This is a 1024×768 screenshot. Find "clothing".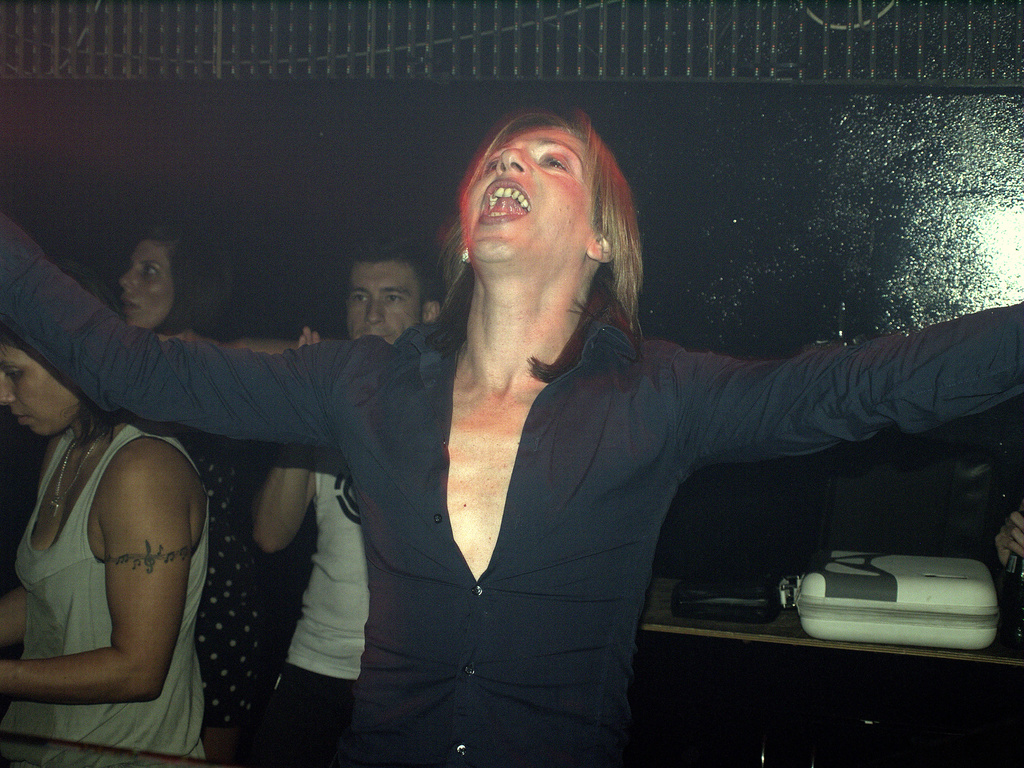
Bounding box: 255/467/371/767.
